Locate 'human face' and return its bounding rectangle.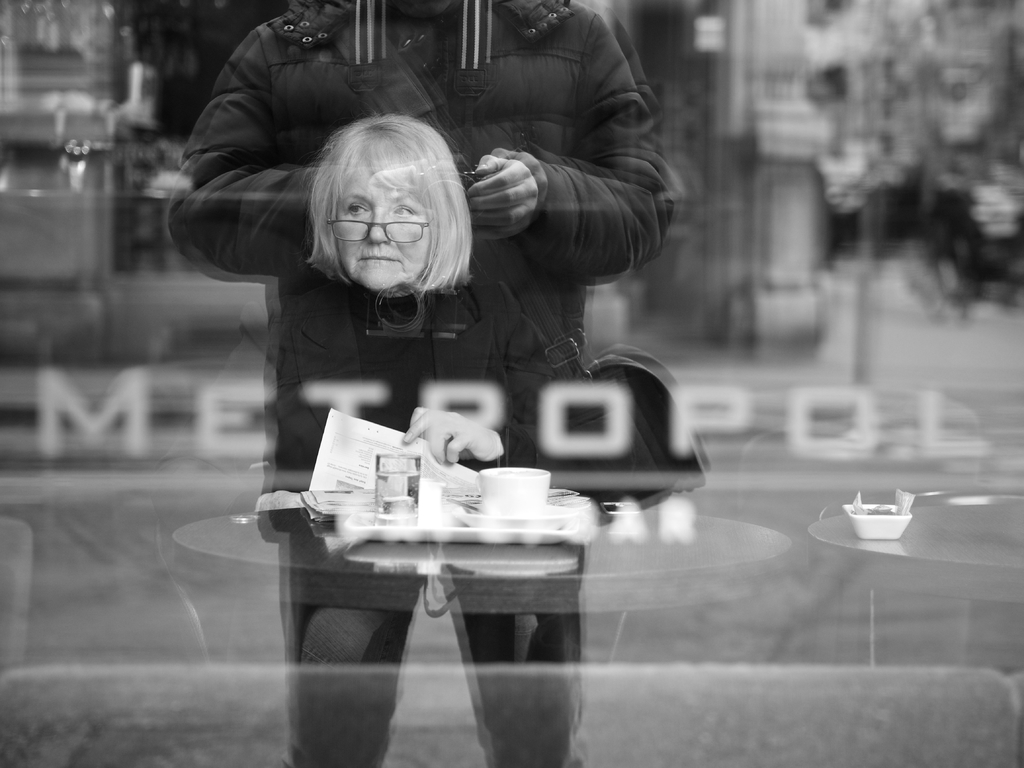
<region>334, 155, 428, 289</region>.
